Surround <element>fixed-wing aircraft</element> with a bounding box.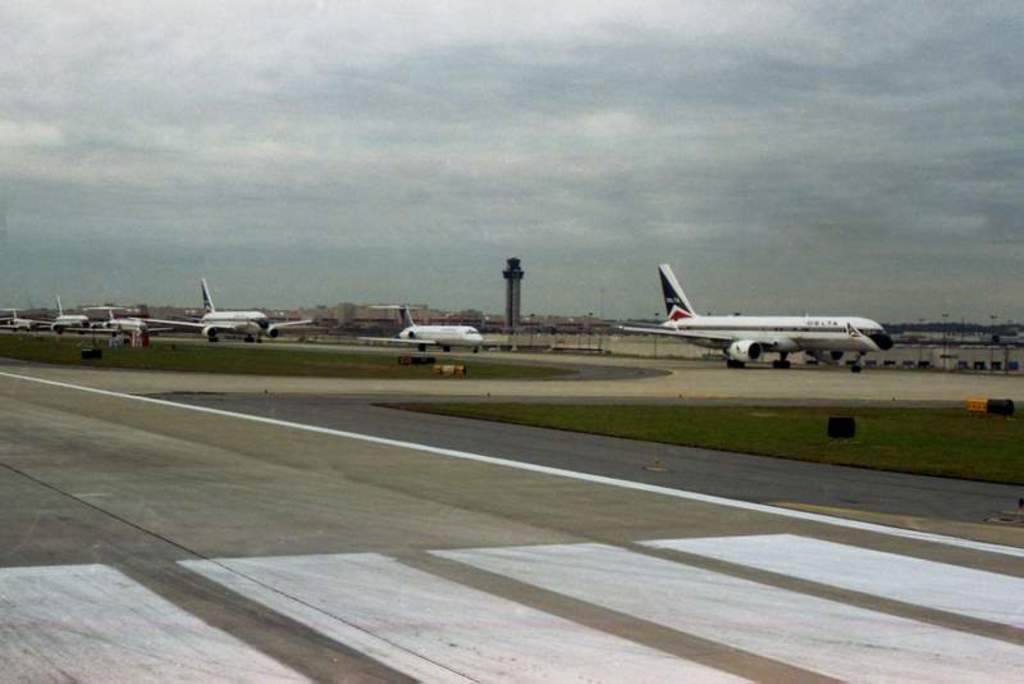
<bbox>88, 296, 140, 327</bbox>.
